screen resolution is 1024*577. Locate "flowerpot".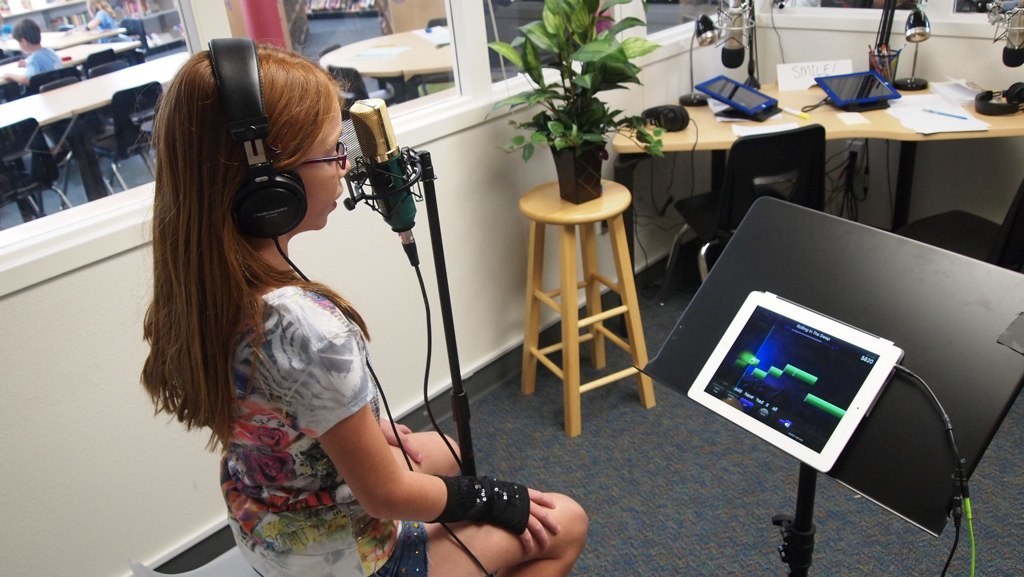
crop(551, 138, 608, 204).
